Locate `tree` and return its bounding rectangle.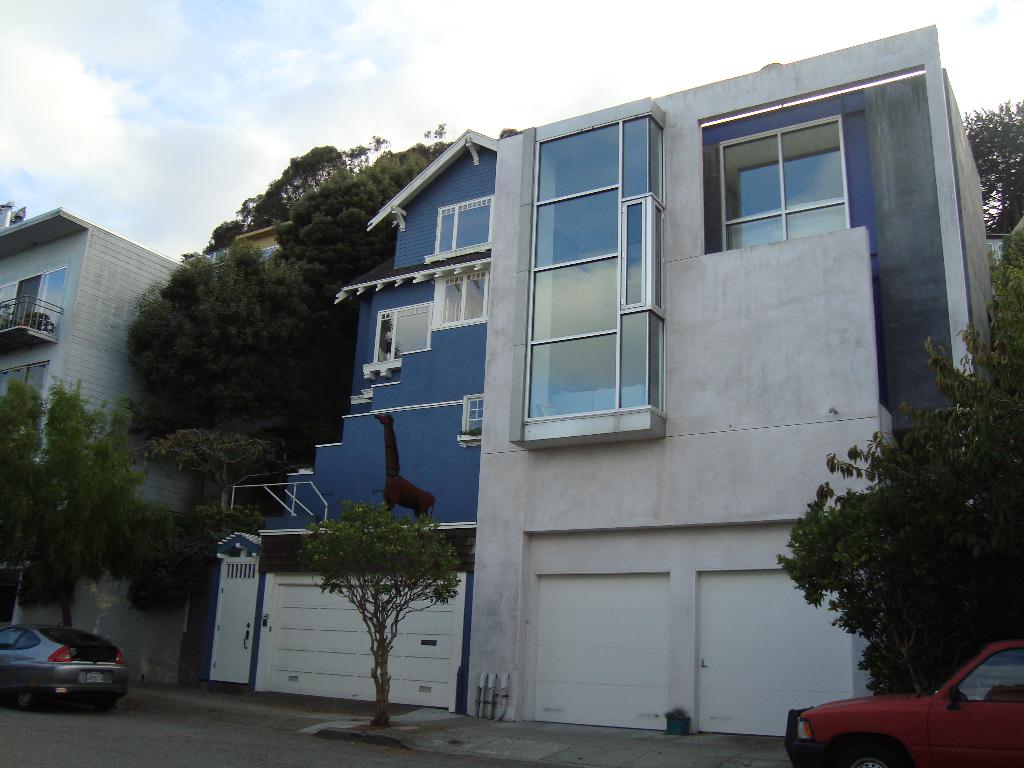
[left=780, top=241, right=1023, bottom=687].
